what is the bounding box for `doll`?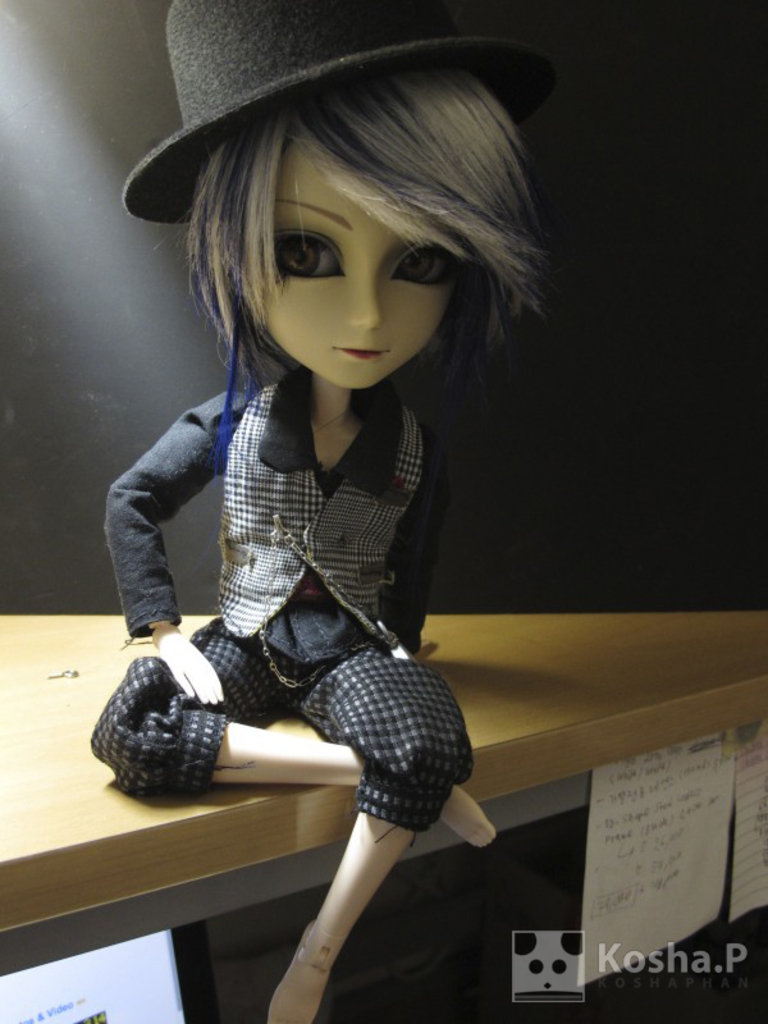
(76,0,564,1023).
